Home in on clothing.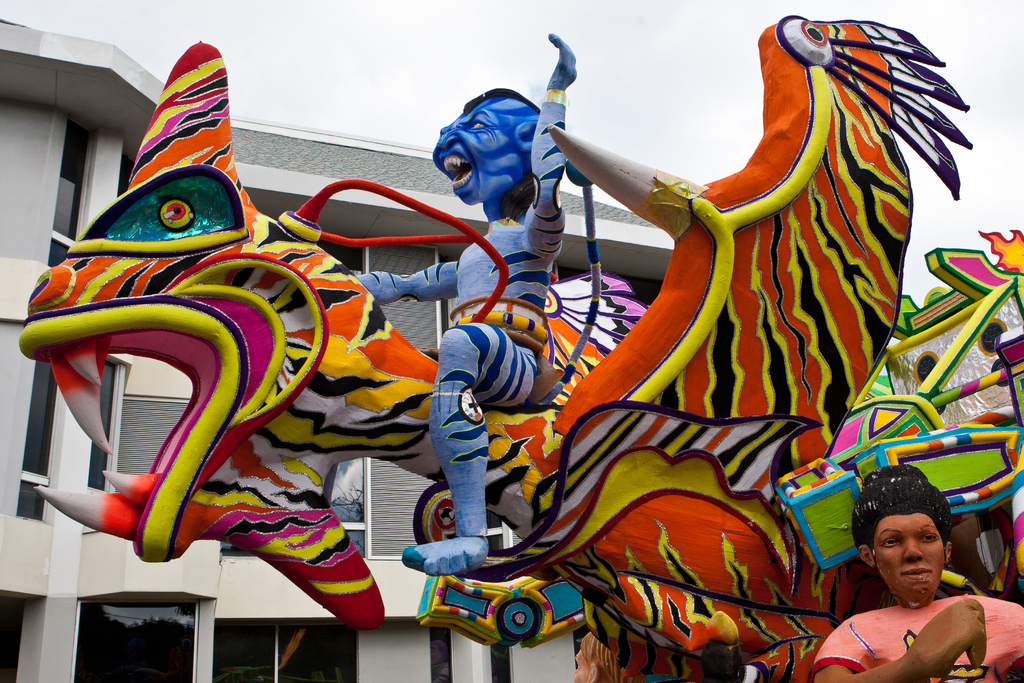
Homed in at 819/516/988/673.
